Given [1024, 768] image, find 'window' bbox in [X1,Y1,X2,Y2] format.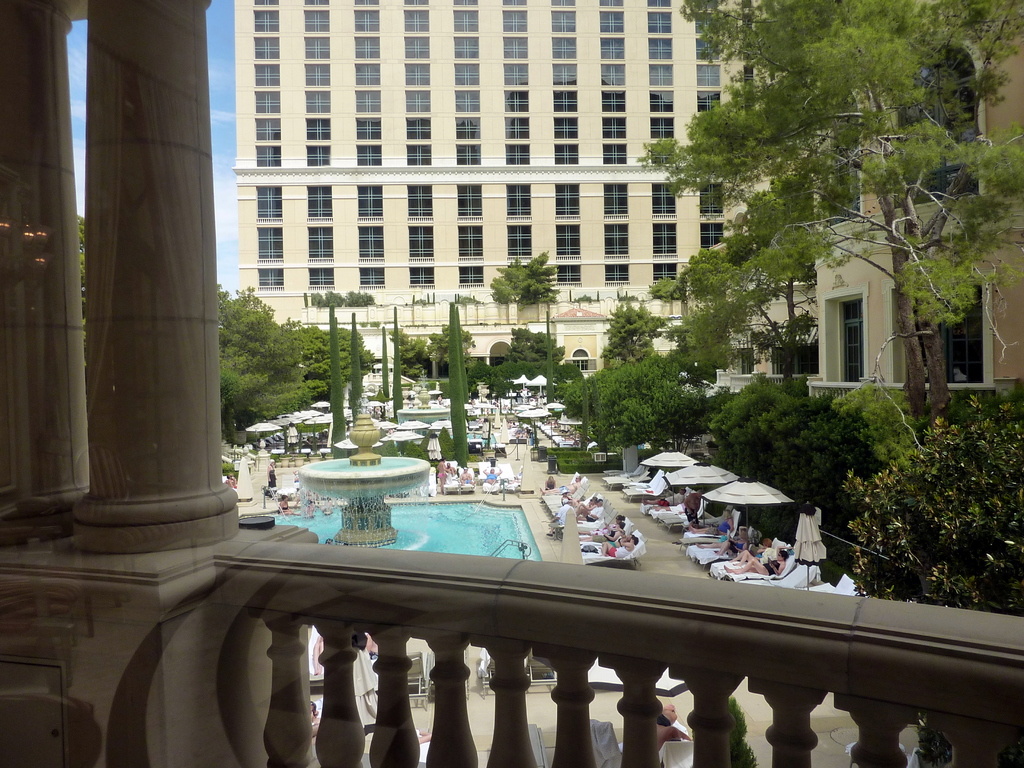
[454,87,480,112].
